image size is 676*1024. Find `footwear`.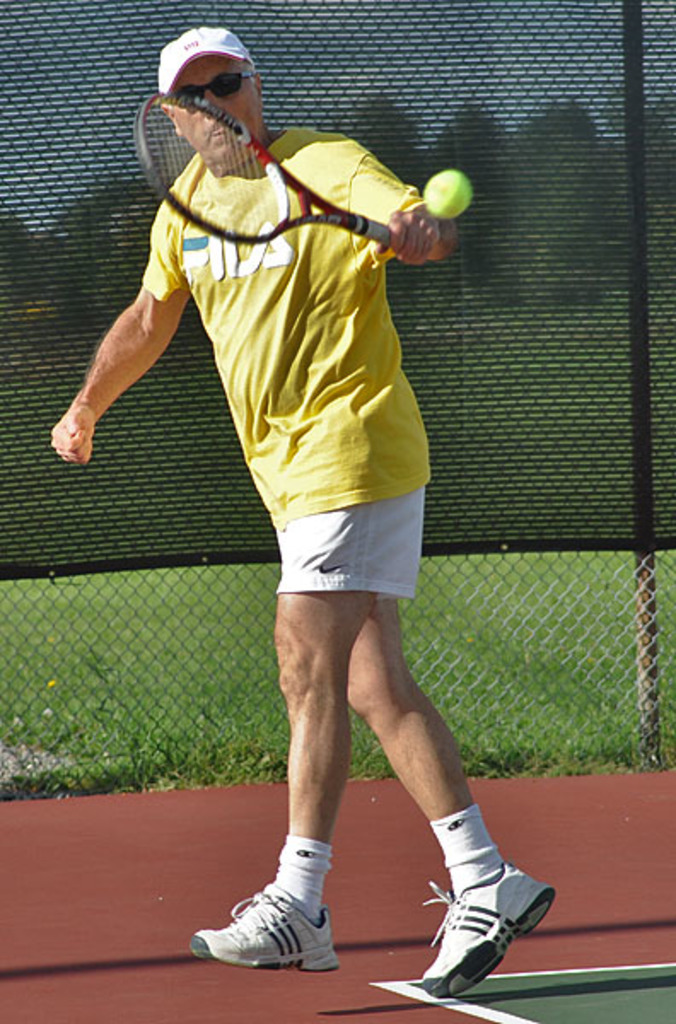
locate(184, 877, 343, 978).
